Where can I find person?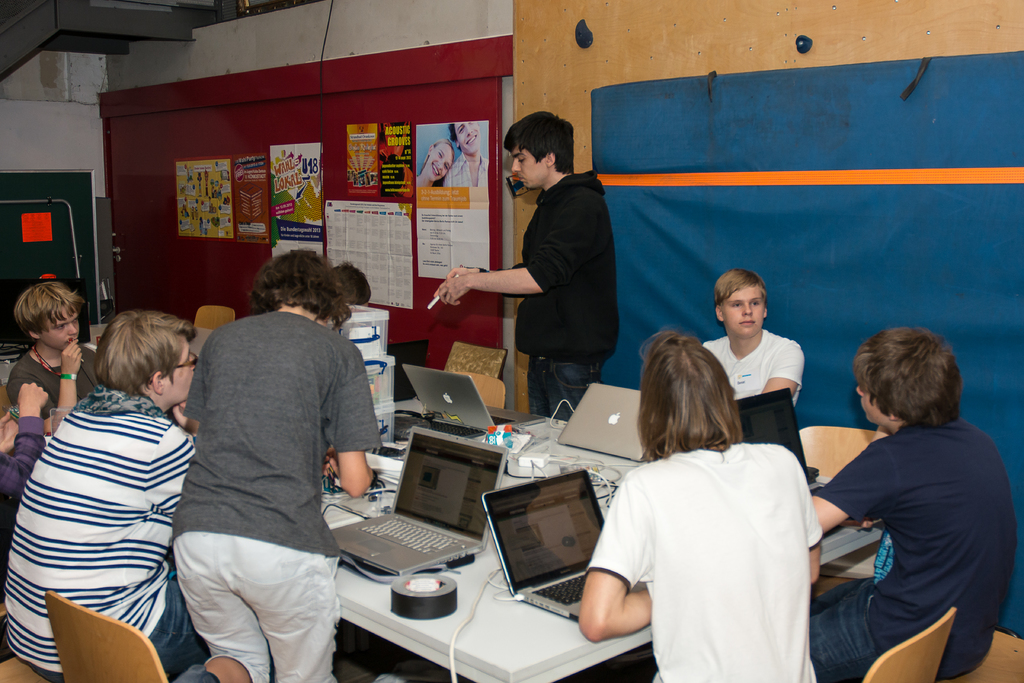
You can find it at 431/111/620/422.
